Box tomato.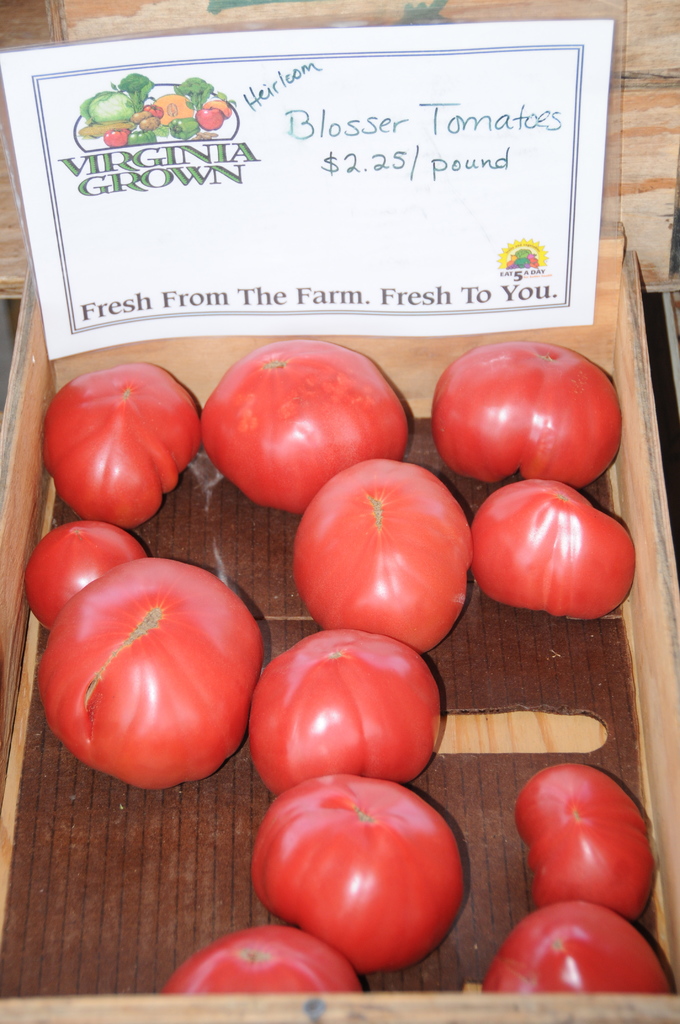
box(38, 552, 266, 786).
